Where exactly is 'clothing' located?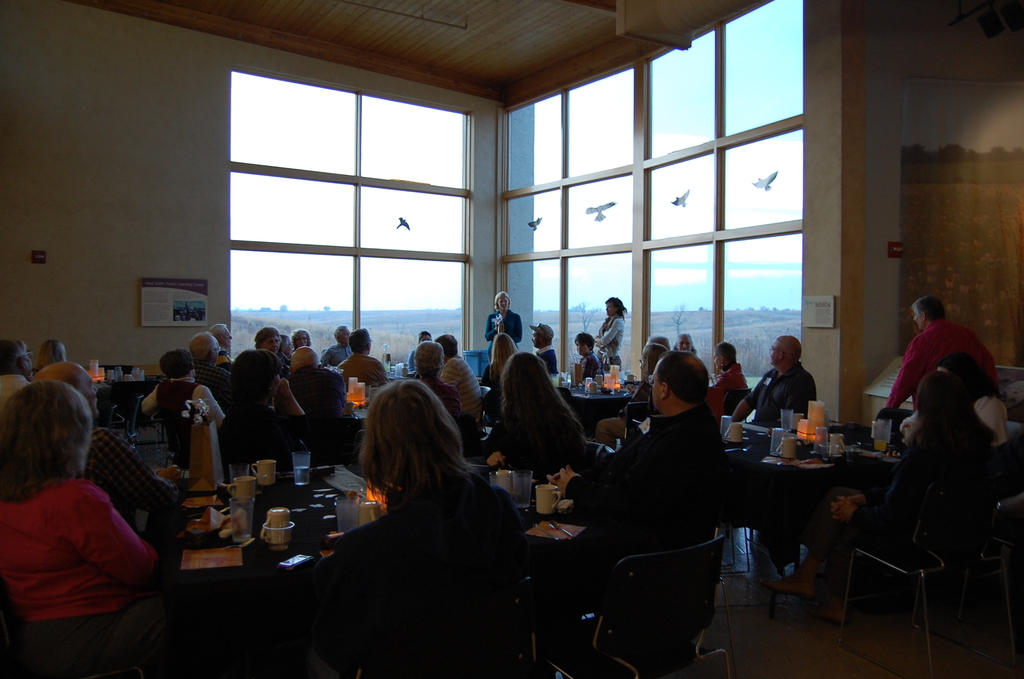
Its bounding box is {"left": 144, "top": 375, "right": 220, "bottom": 488}.
